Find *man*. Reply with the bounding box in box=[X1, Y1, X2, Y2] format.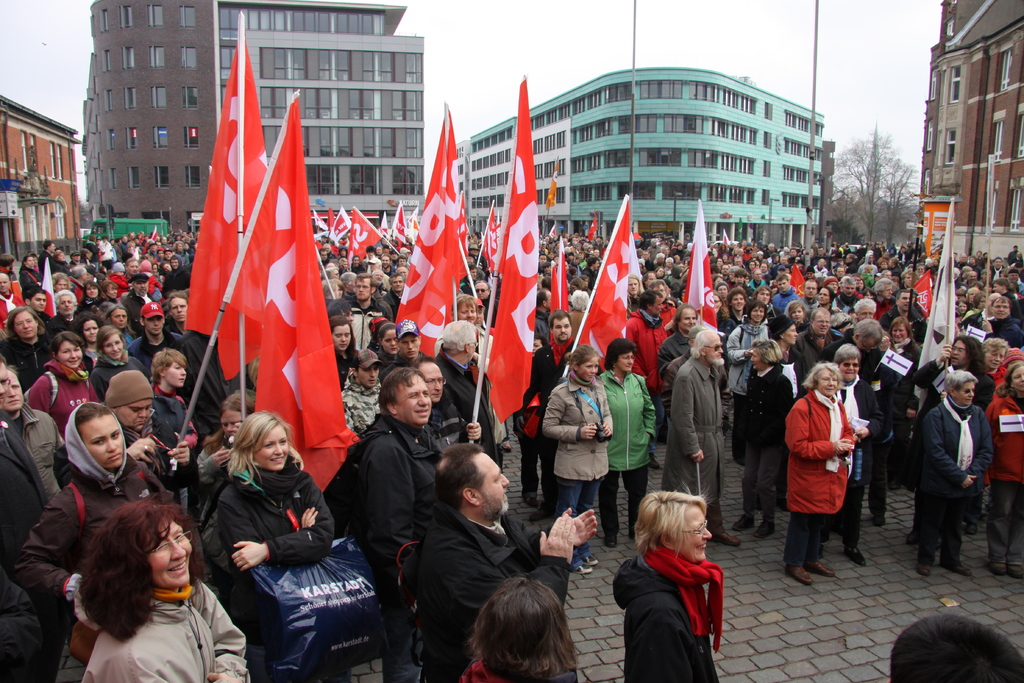
box=[420, 444, 597, 682].
